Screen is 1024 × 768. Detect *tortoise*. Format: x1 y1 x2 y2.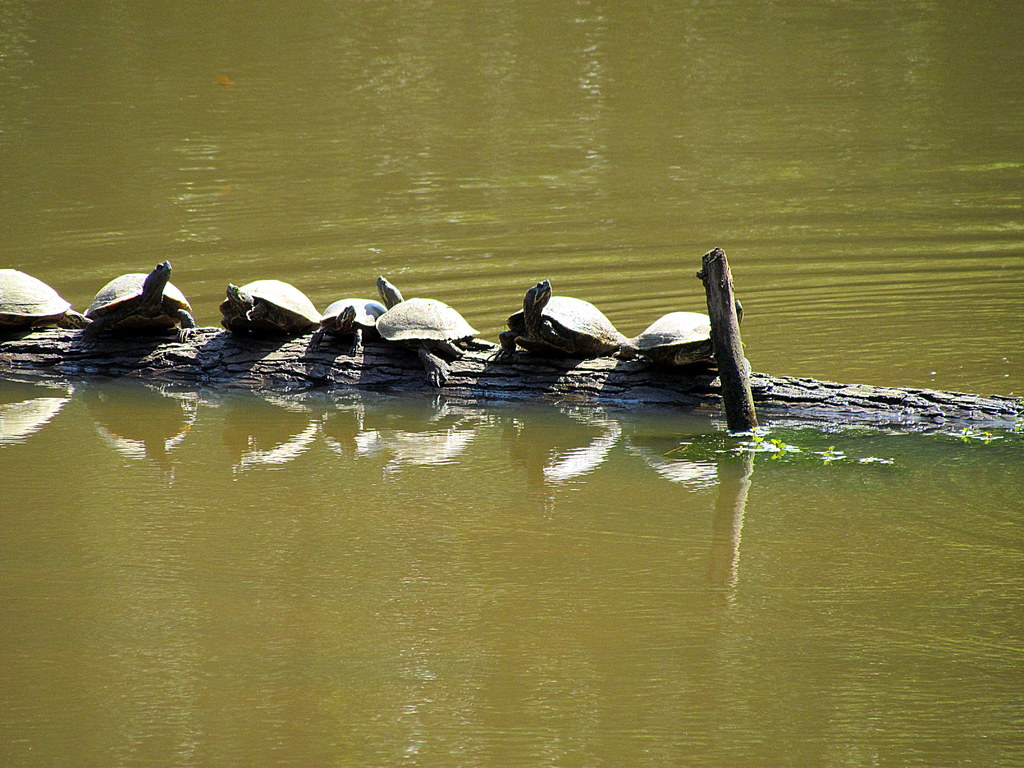
0 268 91 331.
